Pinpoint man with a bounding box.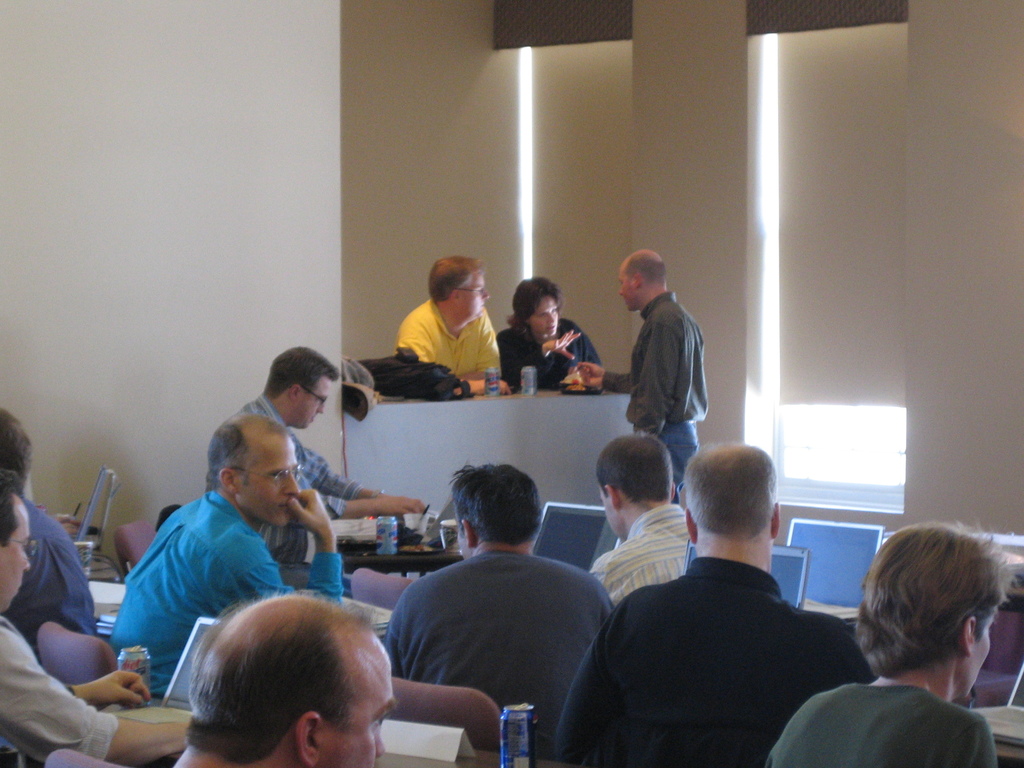
locate(763, 519, 1016, 767).
